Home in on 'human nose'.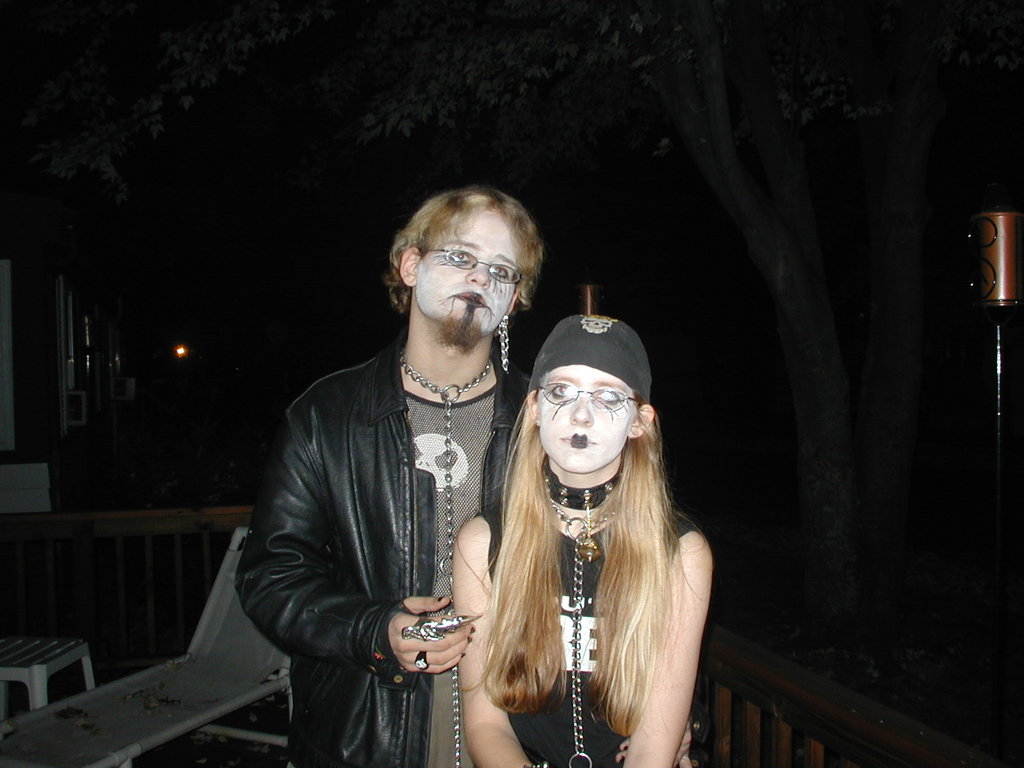
Homed in at 467/260/488/289.
